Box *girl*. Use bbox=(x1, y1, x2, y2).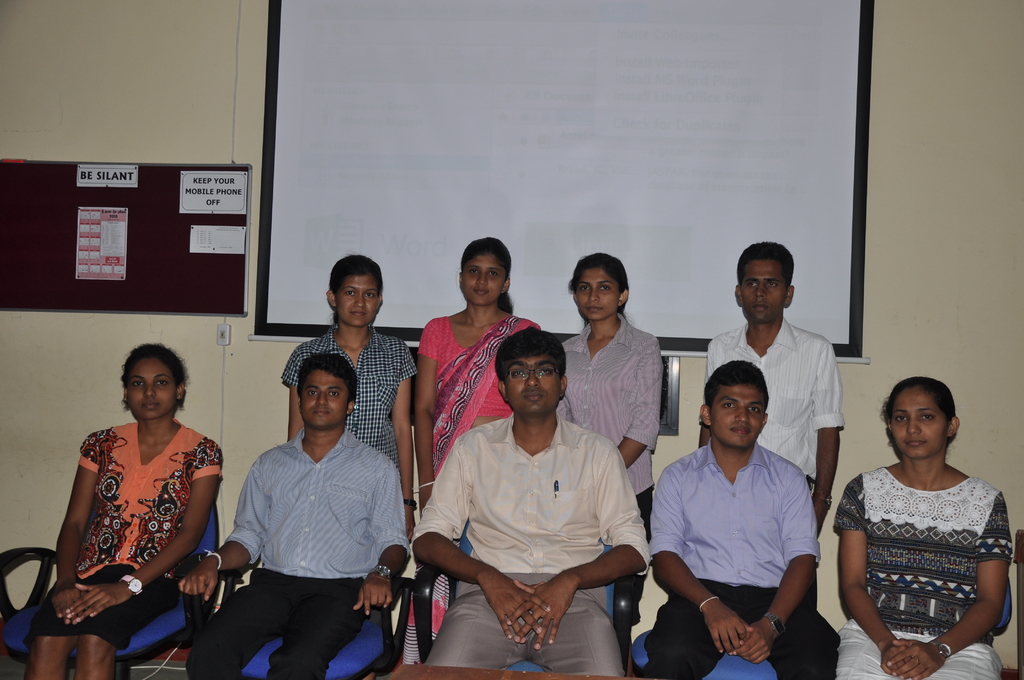
bbox=(22, 345, 223, 679).
